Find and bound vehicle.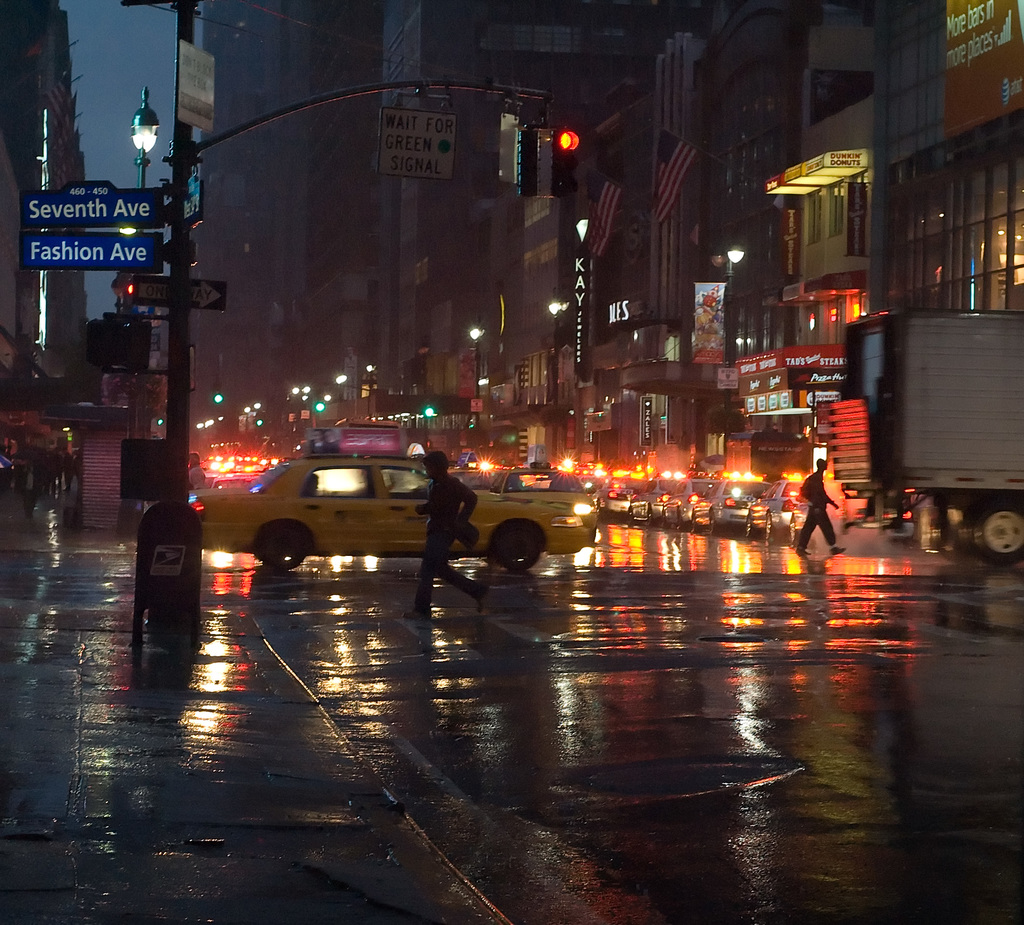
Bound: [x1=828, y1=305, x2=1023, y2=561].
